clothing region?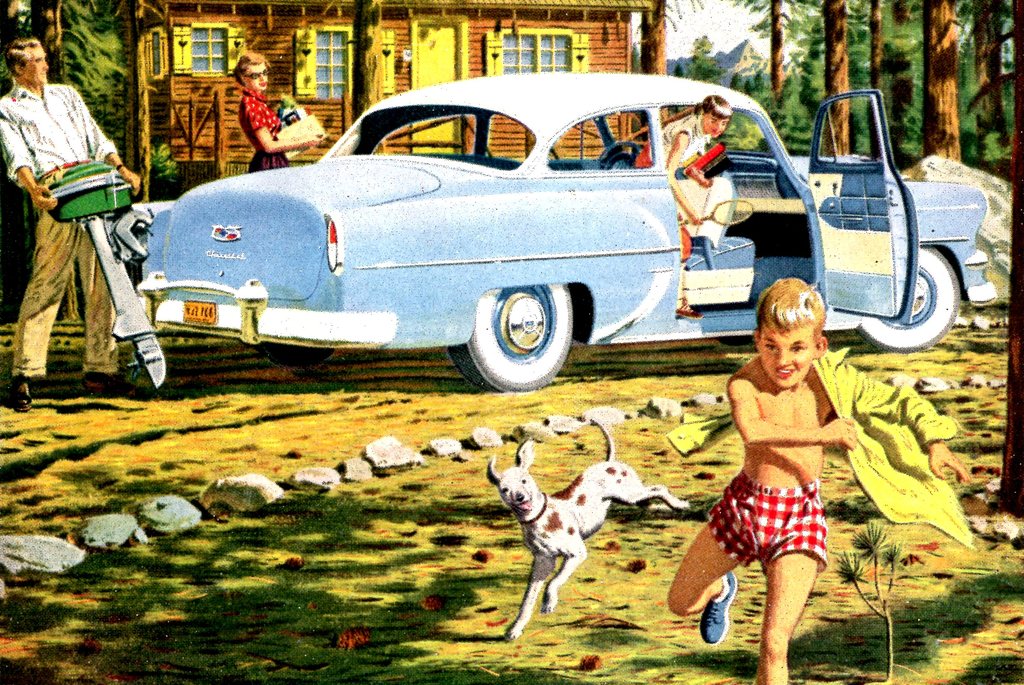
<region>234, 86, 287, 175</region>
